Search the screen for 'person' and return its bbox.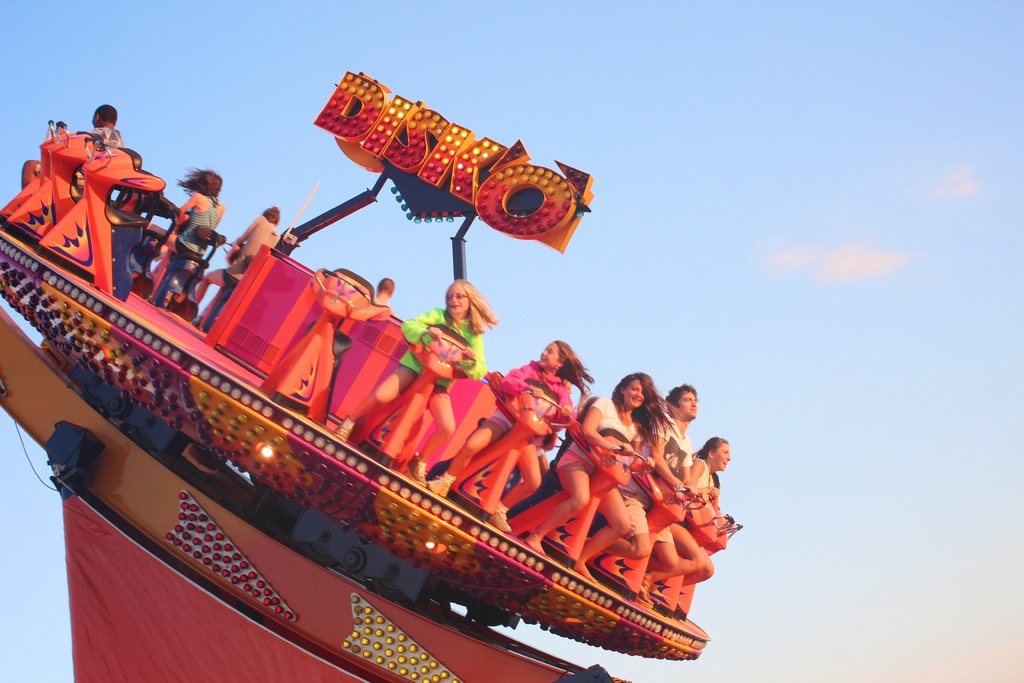
Found: x1=428, y1=337, x2=595, y2=537.
